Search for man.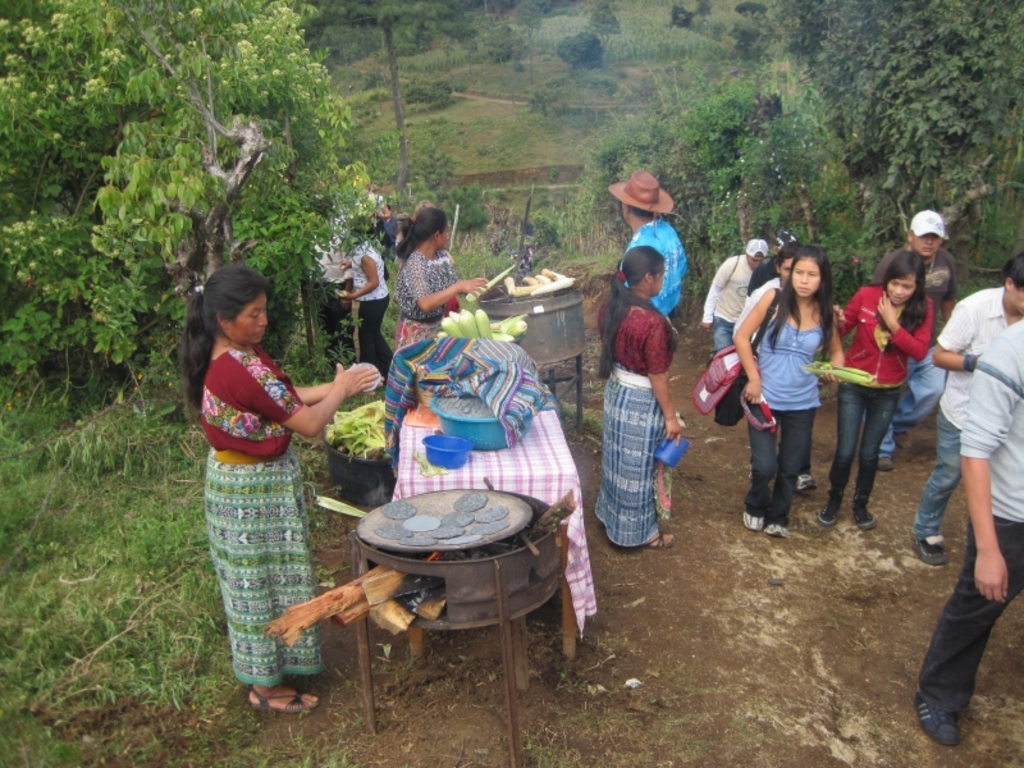
Found at rect(918, 321, 1023, 744).
